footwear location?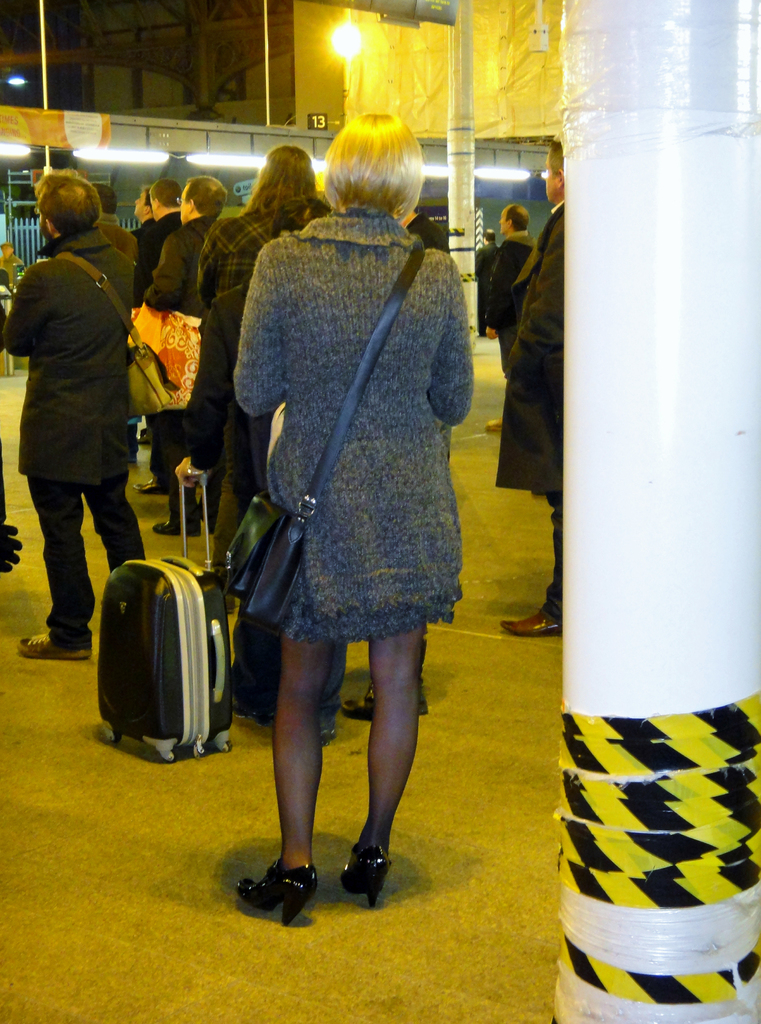
pyautogui.locateOnScreen(136, 427, 150, 446)
